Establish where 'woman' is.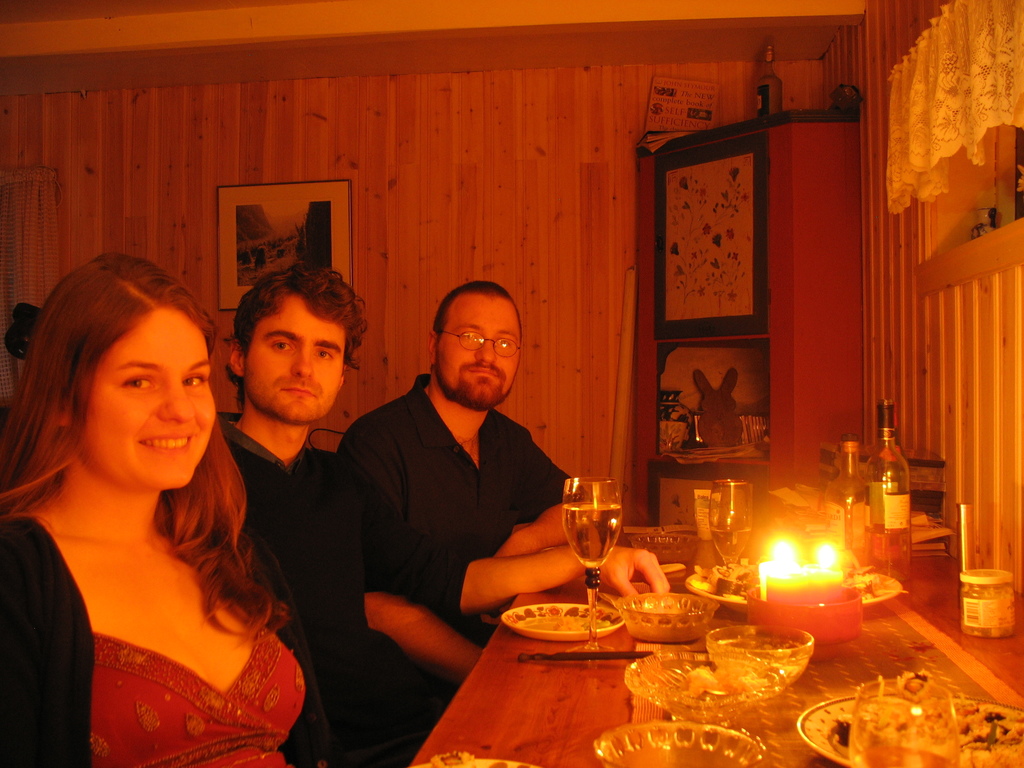
Established at x1=0 y1=259 x2=317 y2=749.
